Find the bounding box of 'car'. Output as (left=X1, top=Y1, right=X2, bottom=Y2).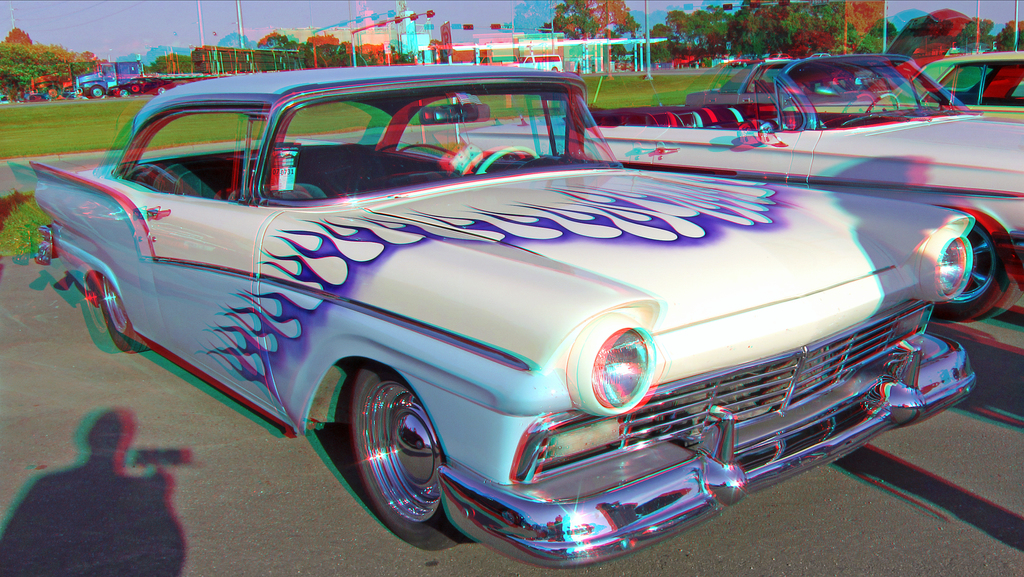
(left=783, top=45, right=1023, bottom=124).
